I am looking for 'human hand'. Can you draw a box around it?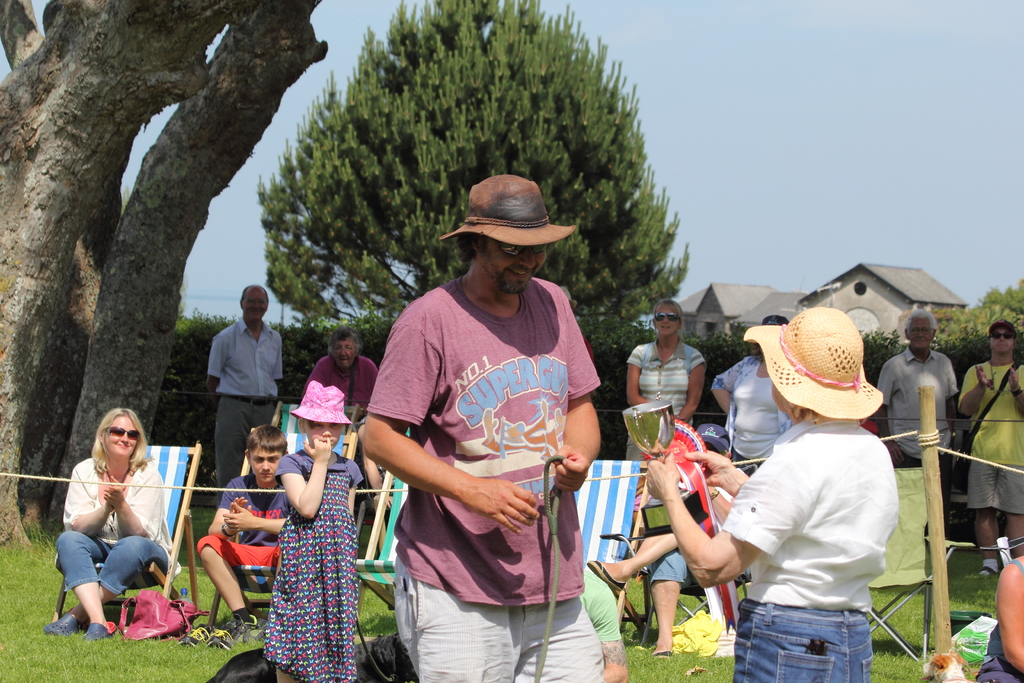
Sure, the bounding box is 102/474/125/513.
